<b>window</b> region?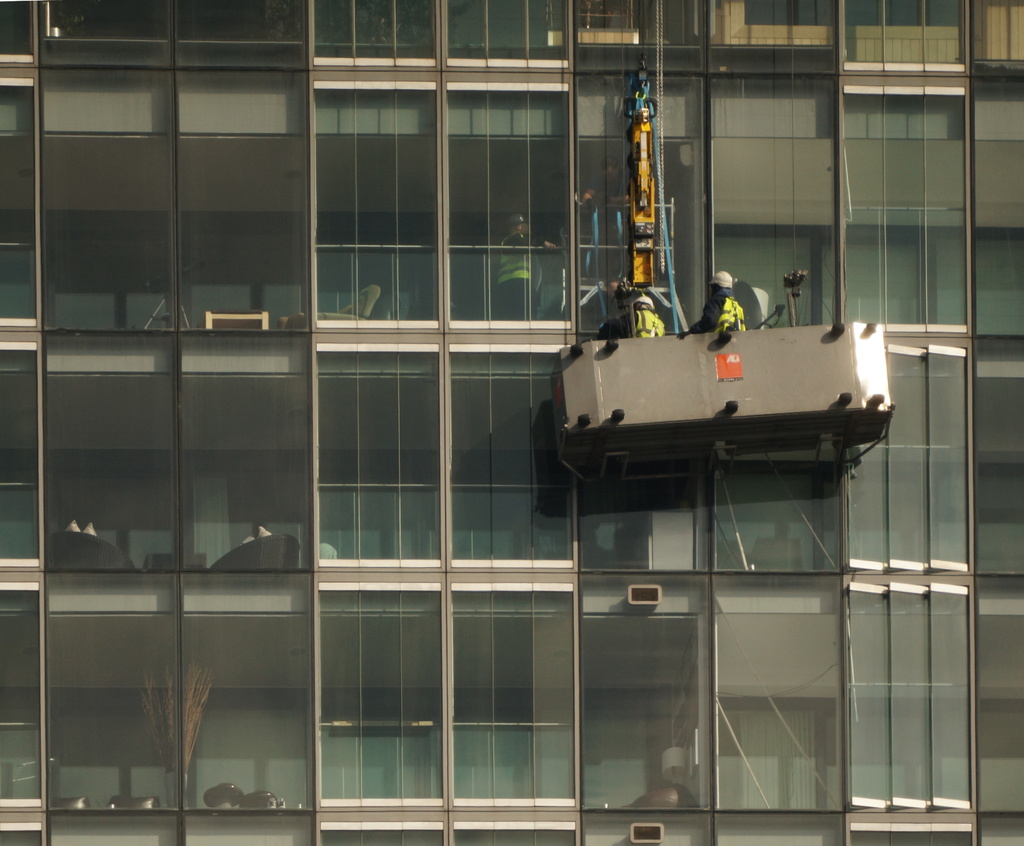
BBox(572, 75, 710, 335)
